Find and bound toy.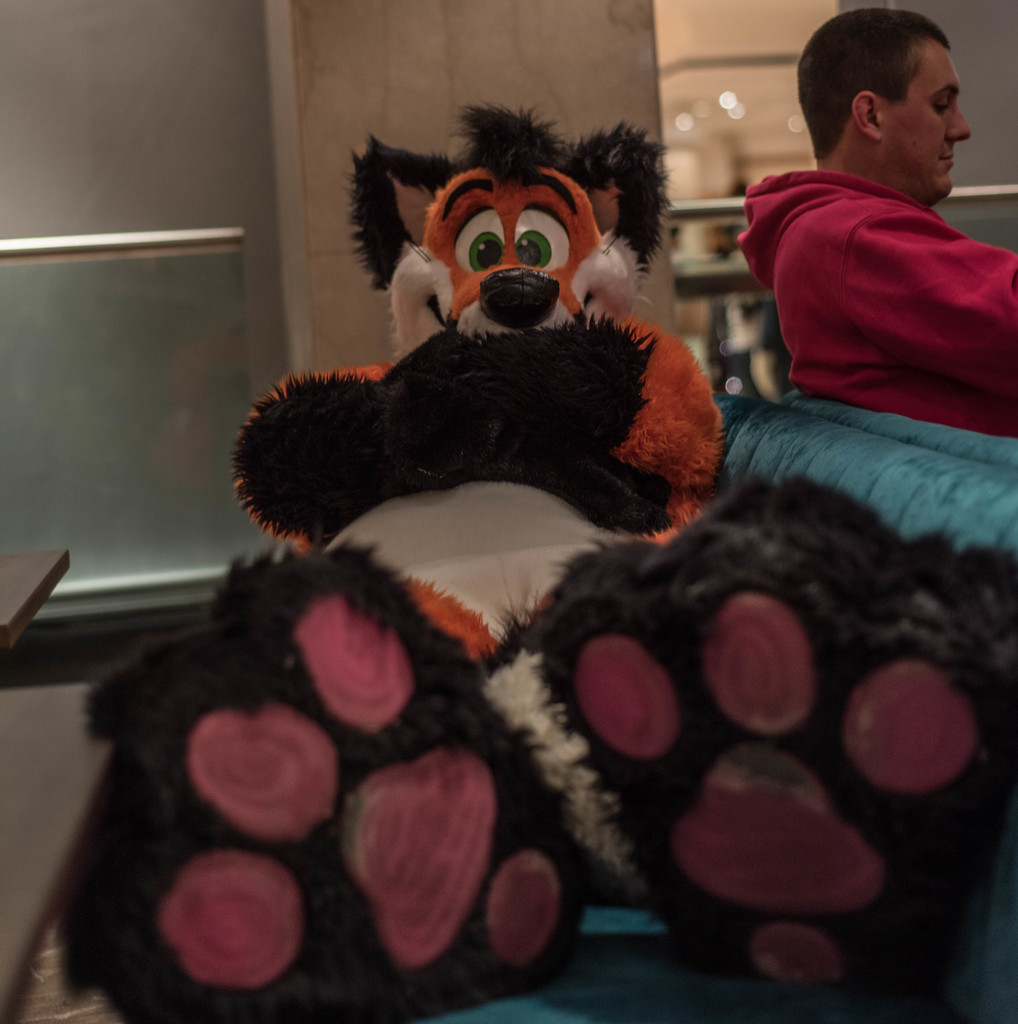
Bound: [153, 136, 955, 1023].
